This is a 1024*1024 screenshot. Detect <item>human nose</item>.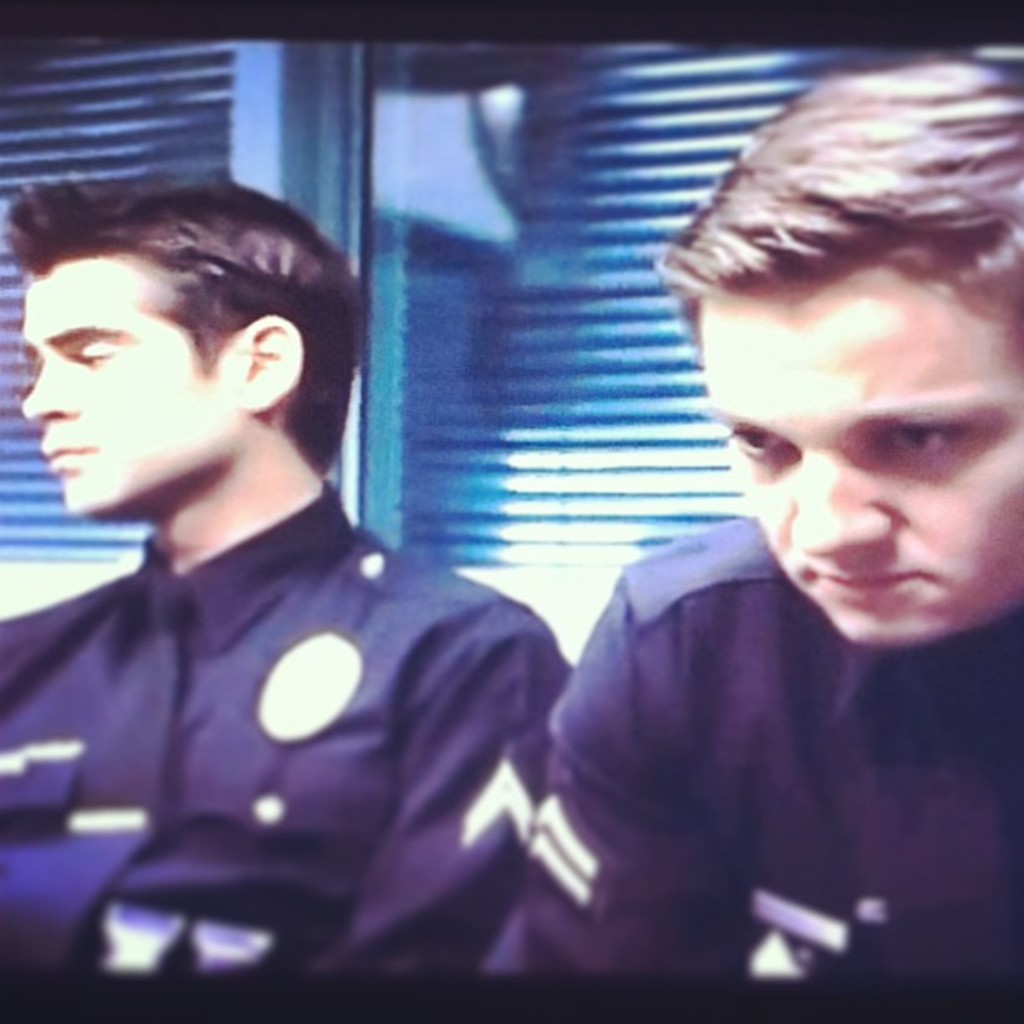
bbox(785, 438, 895, 556).
